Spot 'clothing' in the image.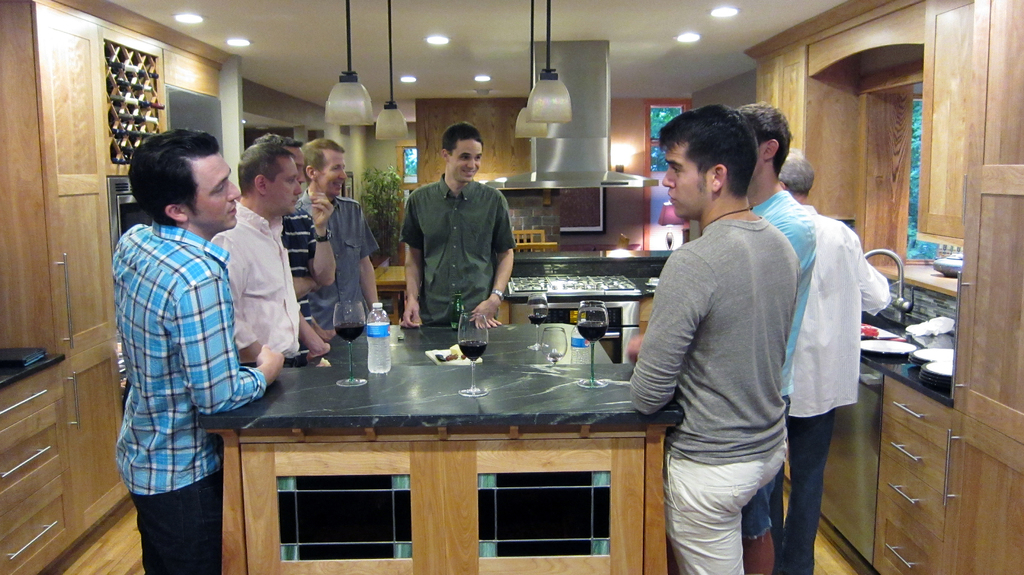
'clothing' found at select_region(102, 155, 253, 565).
